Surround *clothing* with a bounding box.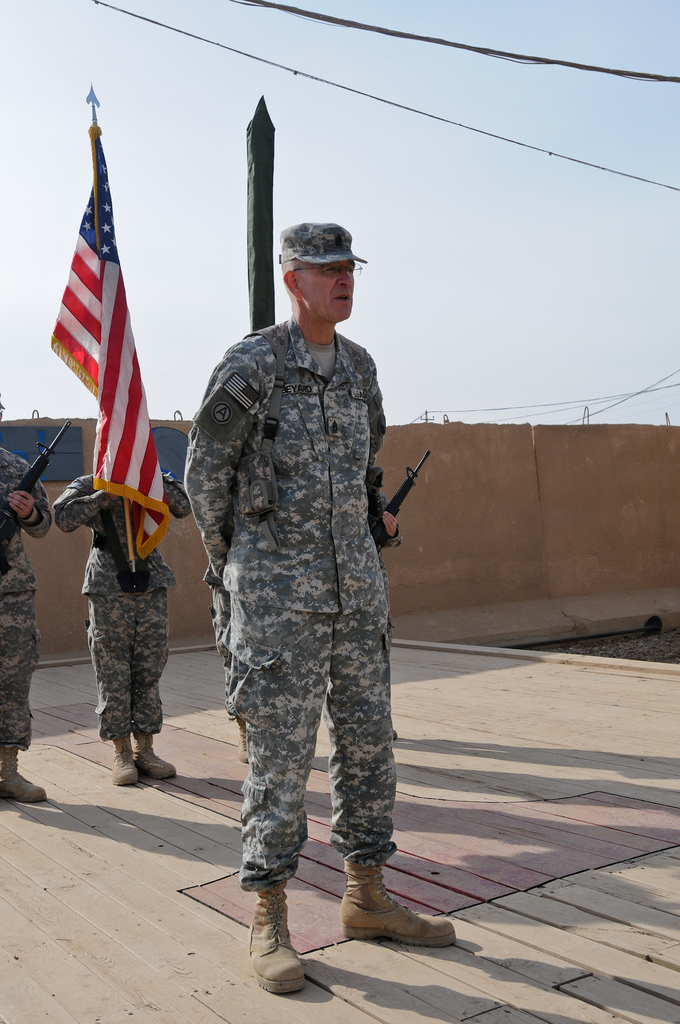
region(56, 471, 191, 735).
